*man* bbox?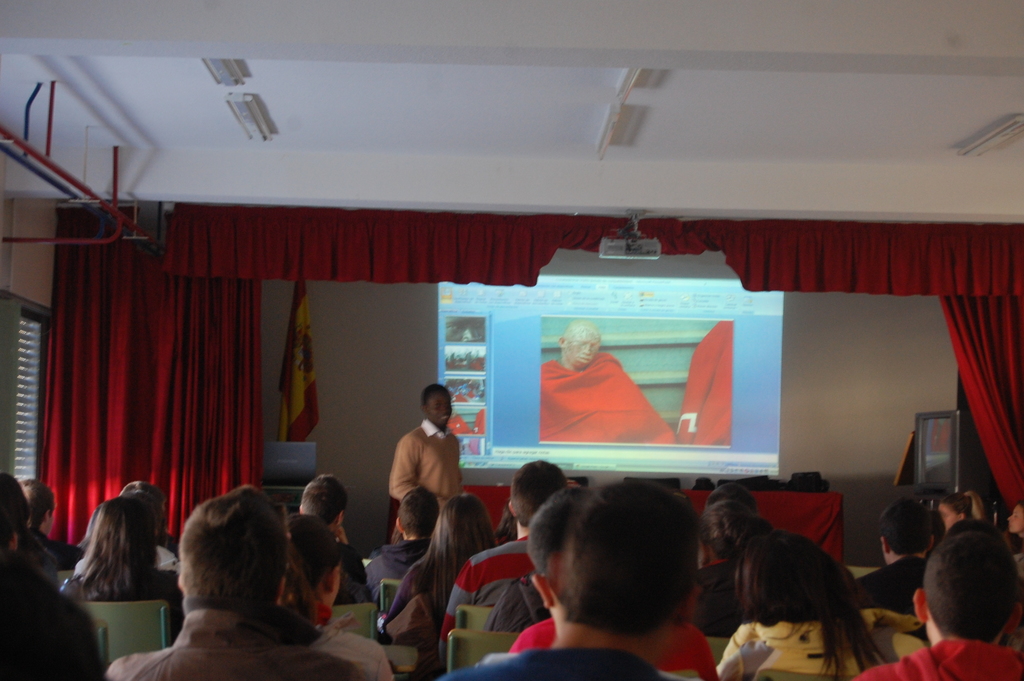
box(364, 491, 445, 599)
